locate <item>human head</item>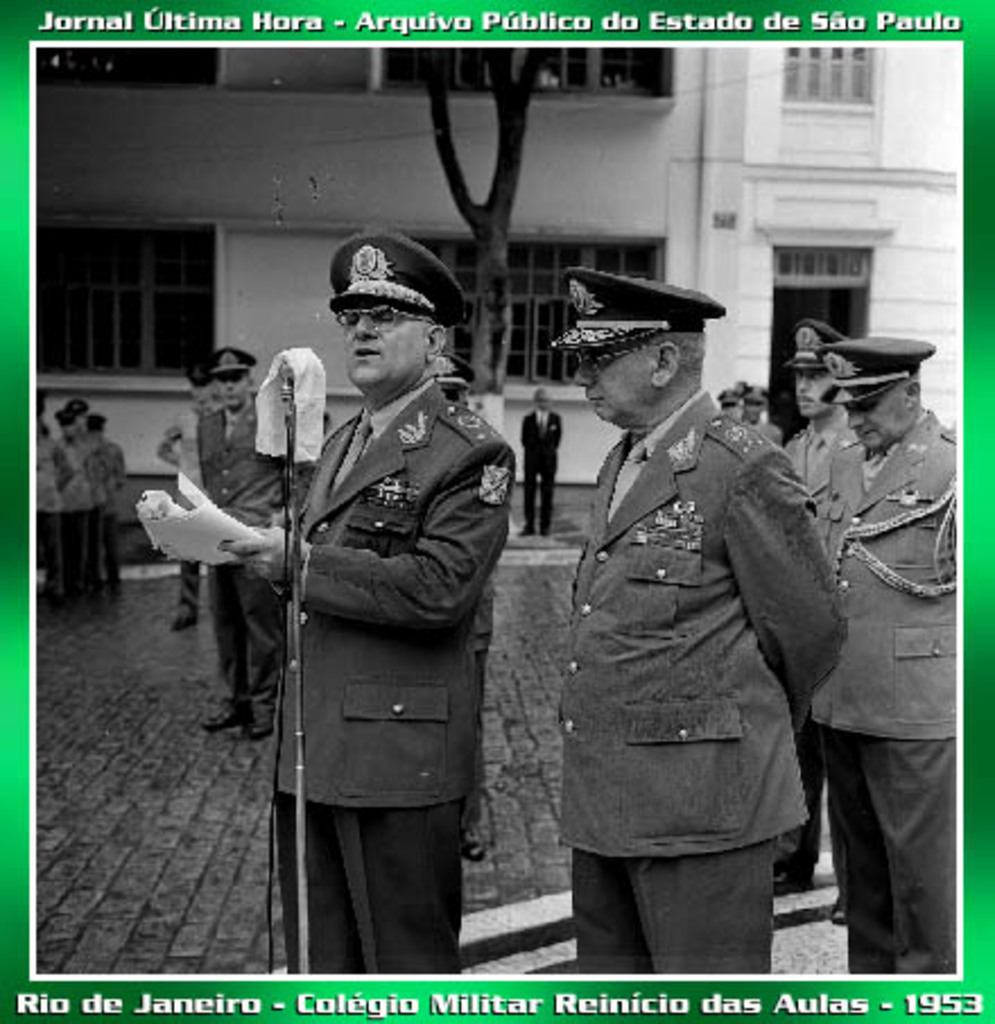
left=208, top=346, right=260, bottom=416
